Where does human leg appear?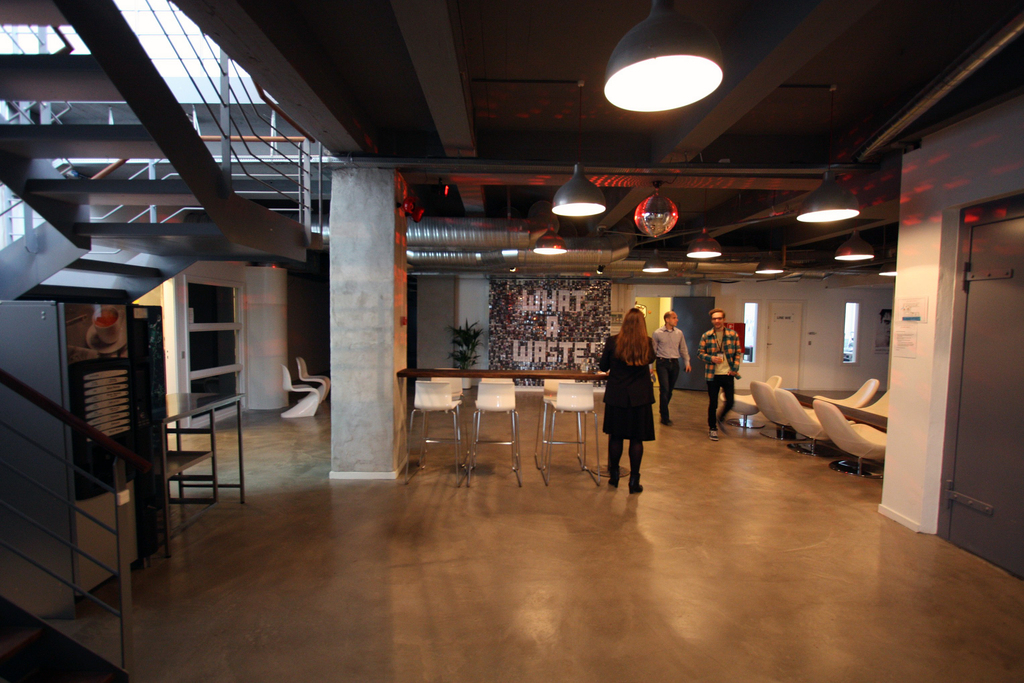
Appears at <region>627, 438, 643, 492</region>.
